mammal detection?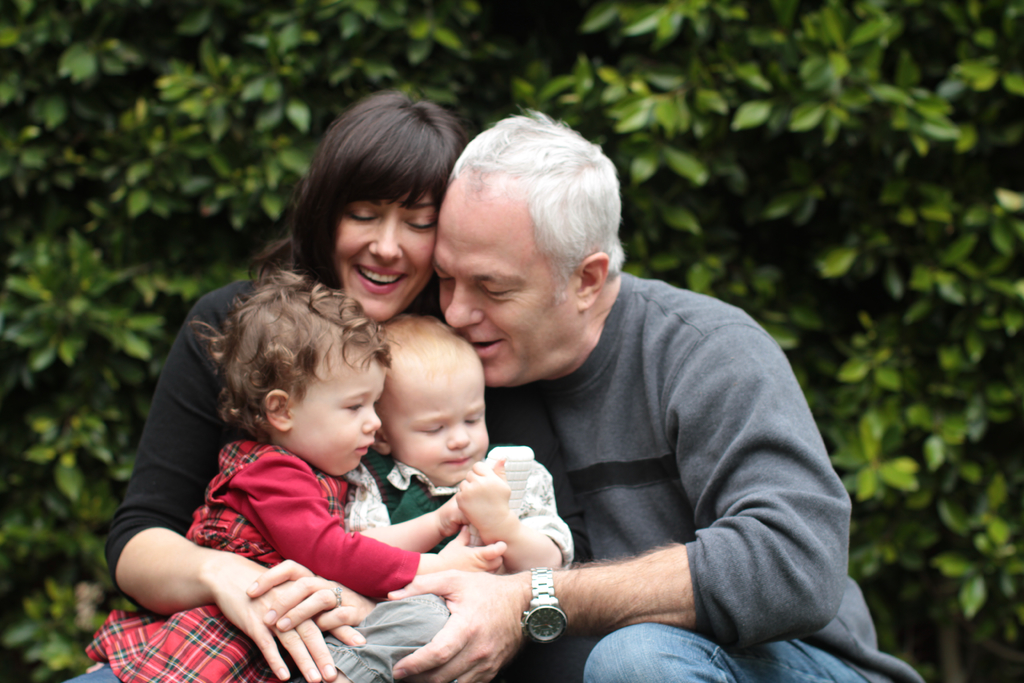
{"left": 378, "top": 108, "right": 922, "bottom": 682}
